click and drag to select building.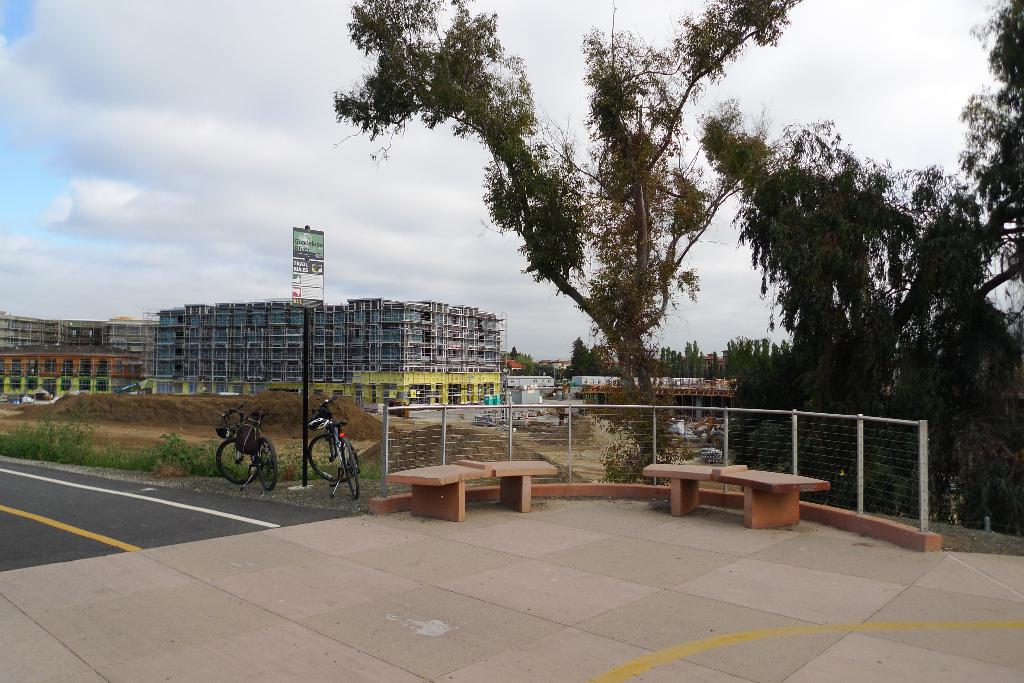
Selection: (x1=0, y1=311, x2=148, y2=394).
